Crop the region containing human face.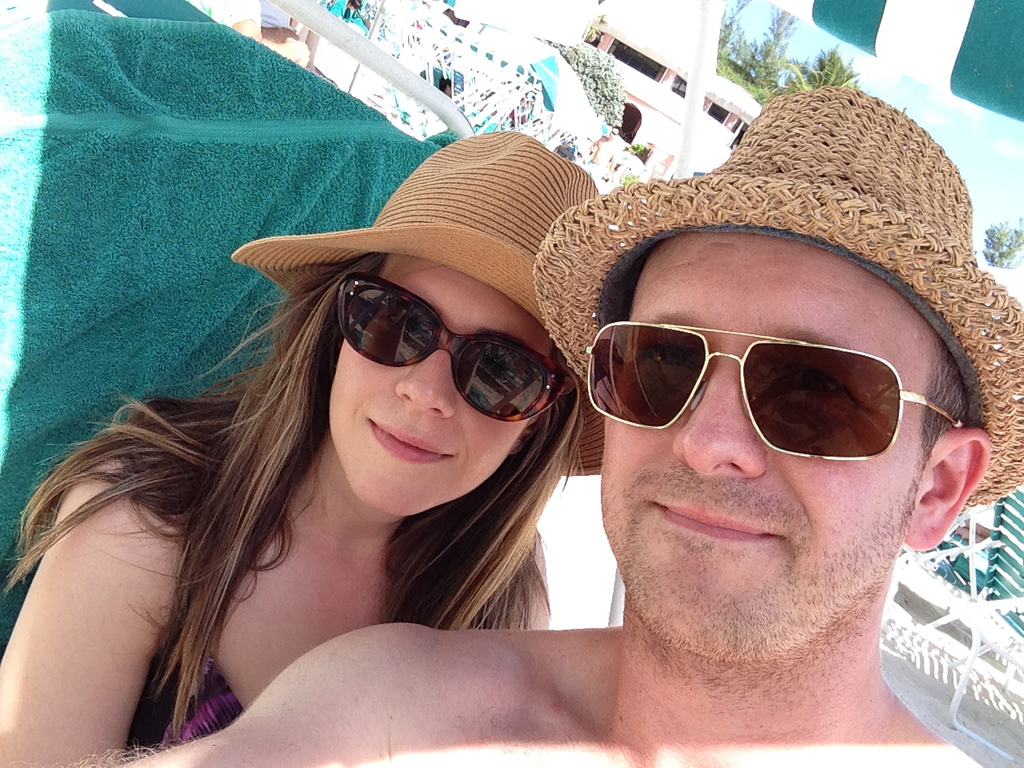
Crop region: 329, 256, 565, 522.
